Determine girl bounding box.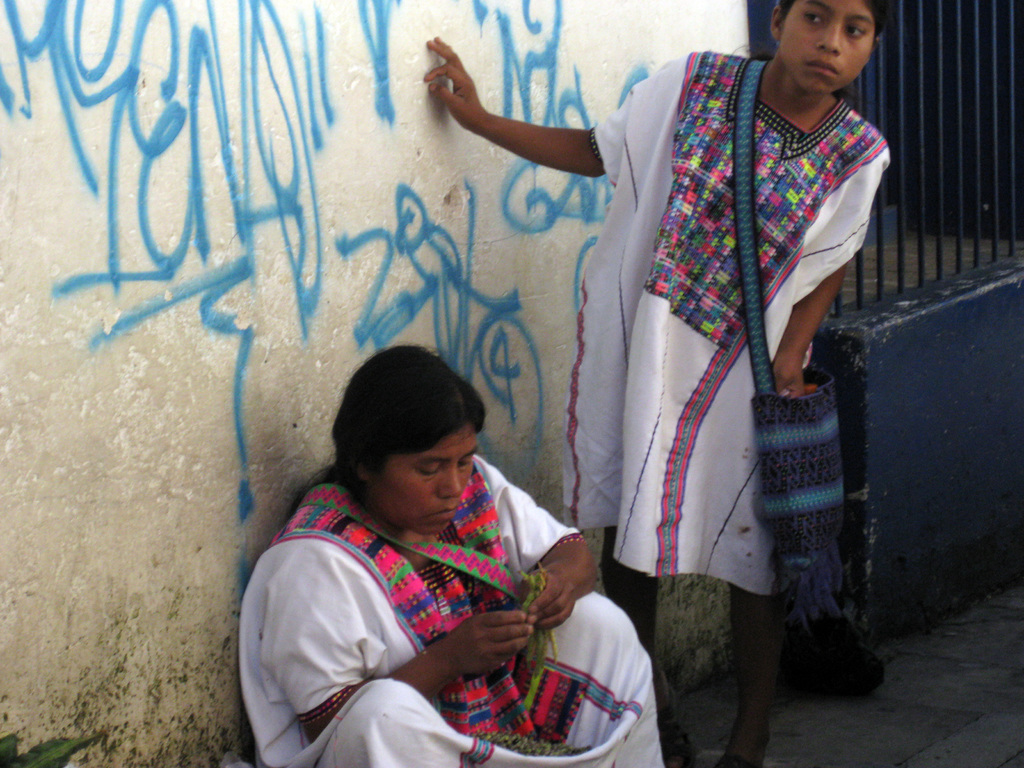
Determined: (422, 0, 890, 765).
